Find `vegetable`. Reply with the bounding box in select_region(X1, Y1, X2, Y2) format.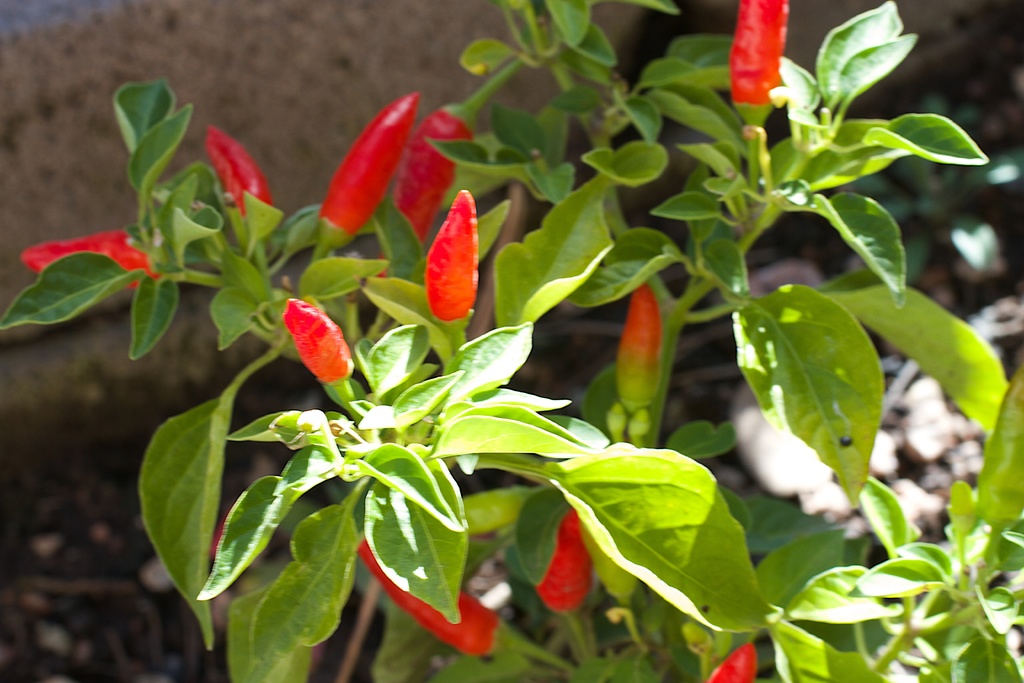
select_region(284, 299, 356, 394).
